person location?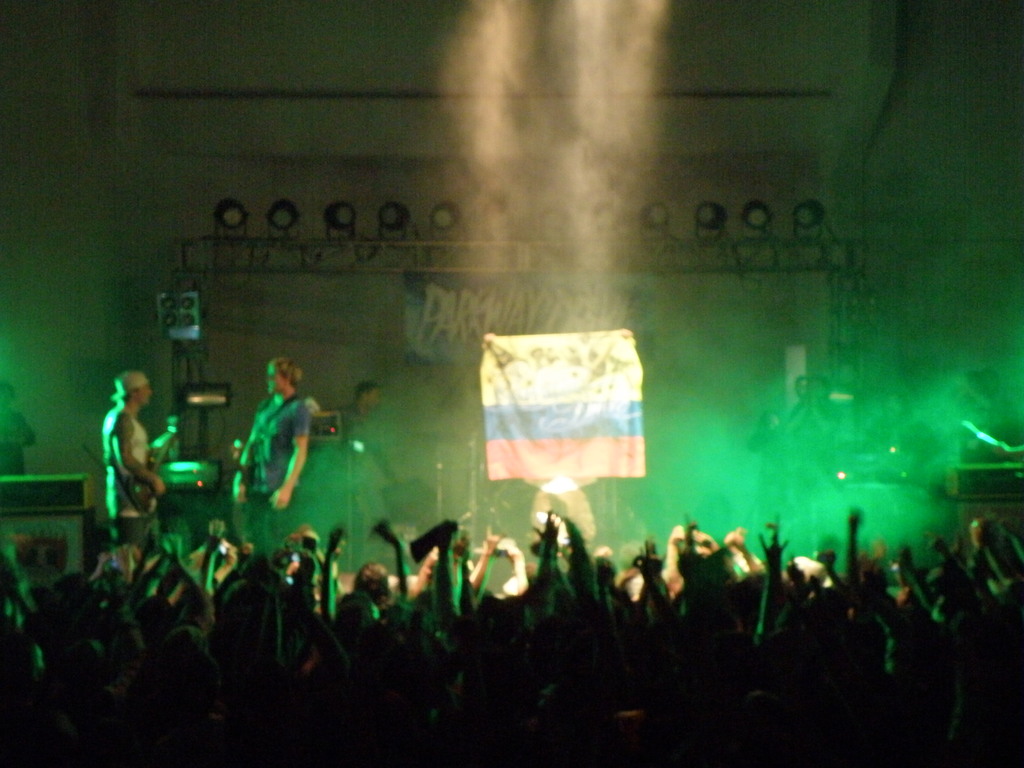
x1=781, y1=373, x2=835, y2=540
